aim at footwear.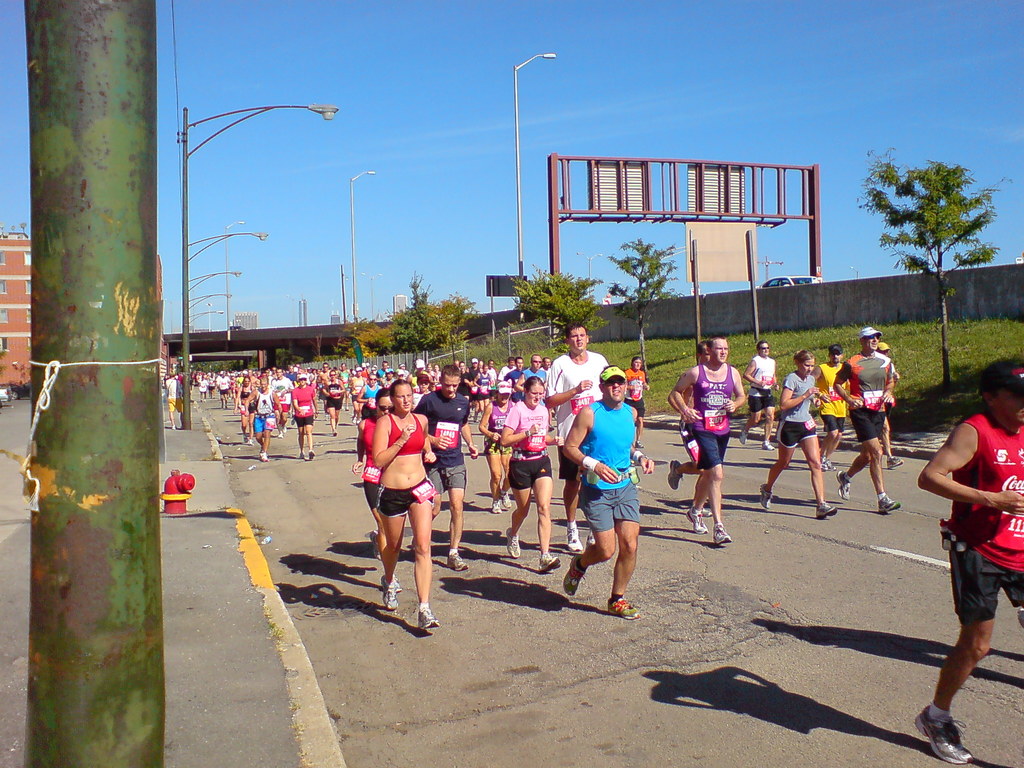
Aimed at bbox(564, 556, 586, 595).
